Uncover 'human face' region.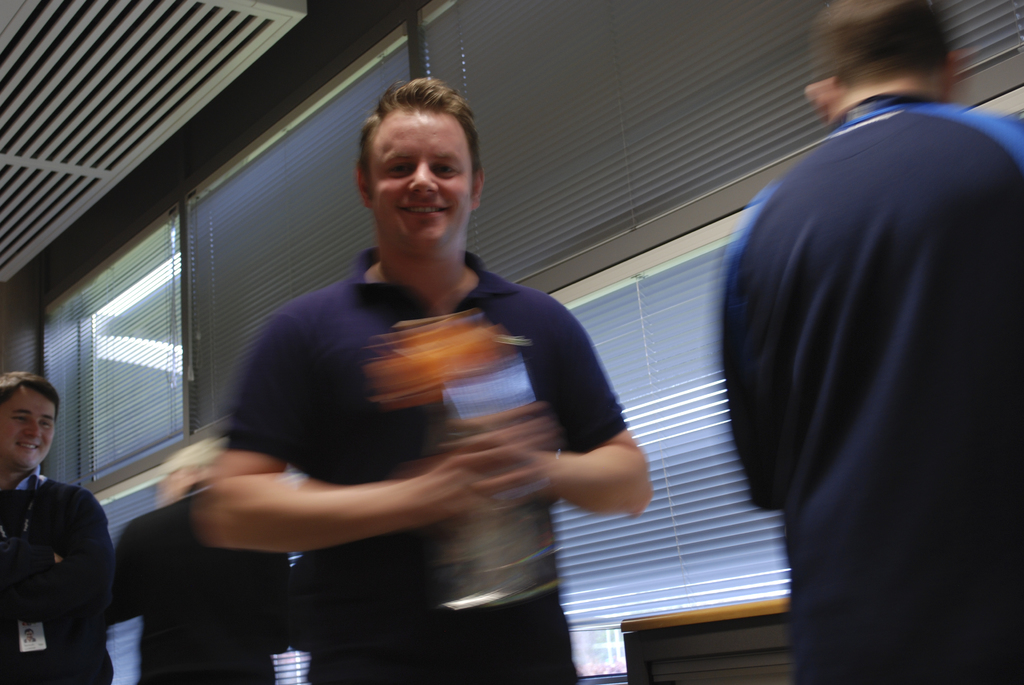
Uncovered: <bbox>0, 385, 47, 472</bbox>.
